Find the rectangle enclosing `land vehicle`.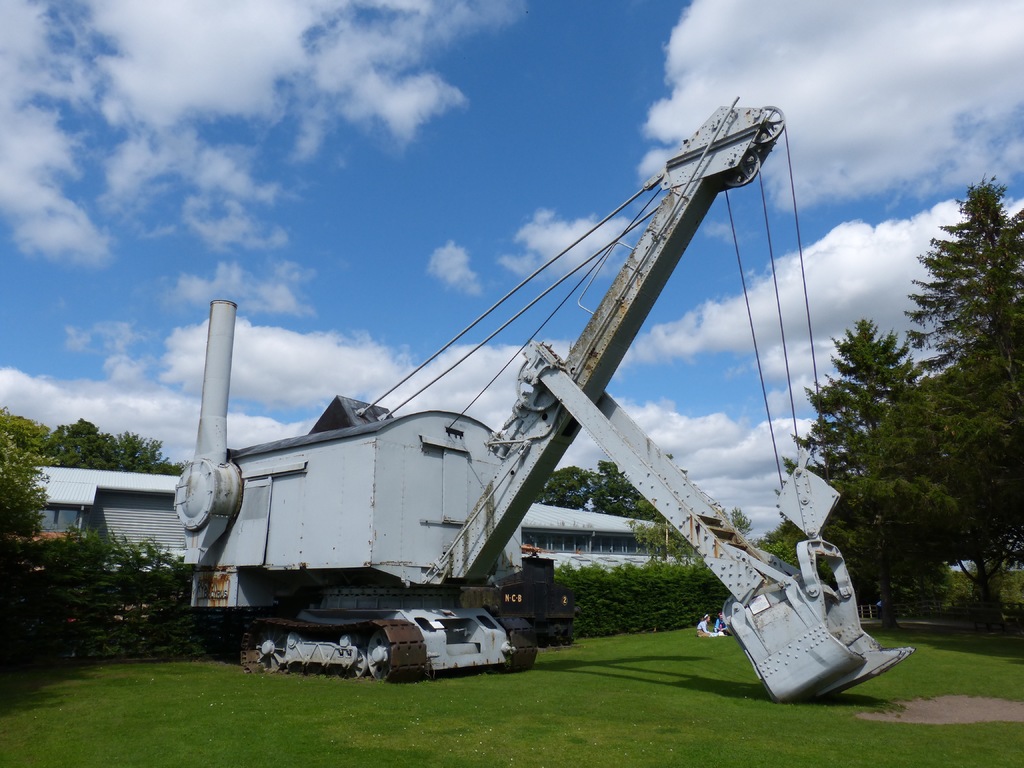
<region>170, 93, 916, 710</region>.
